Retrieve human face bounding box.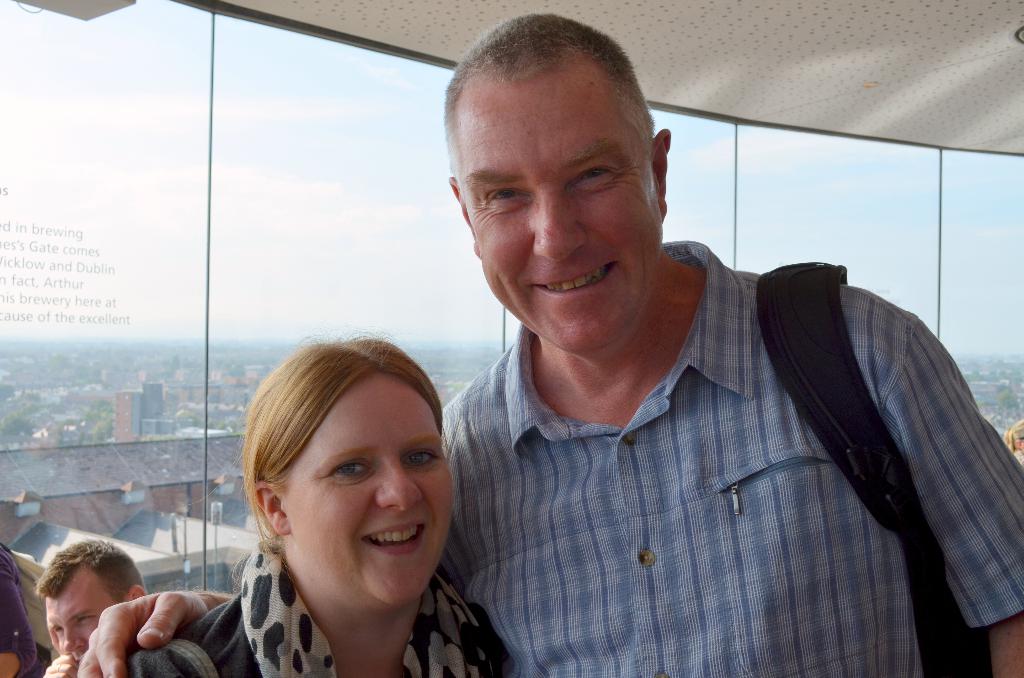
Bounding box: {"left": 286, "top": 378, "right": 452, "bottom": 611}.
